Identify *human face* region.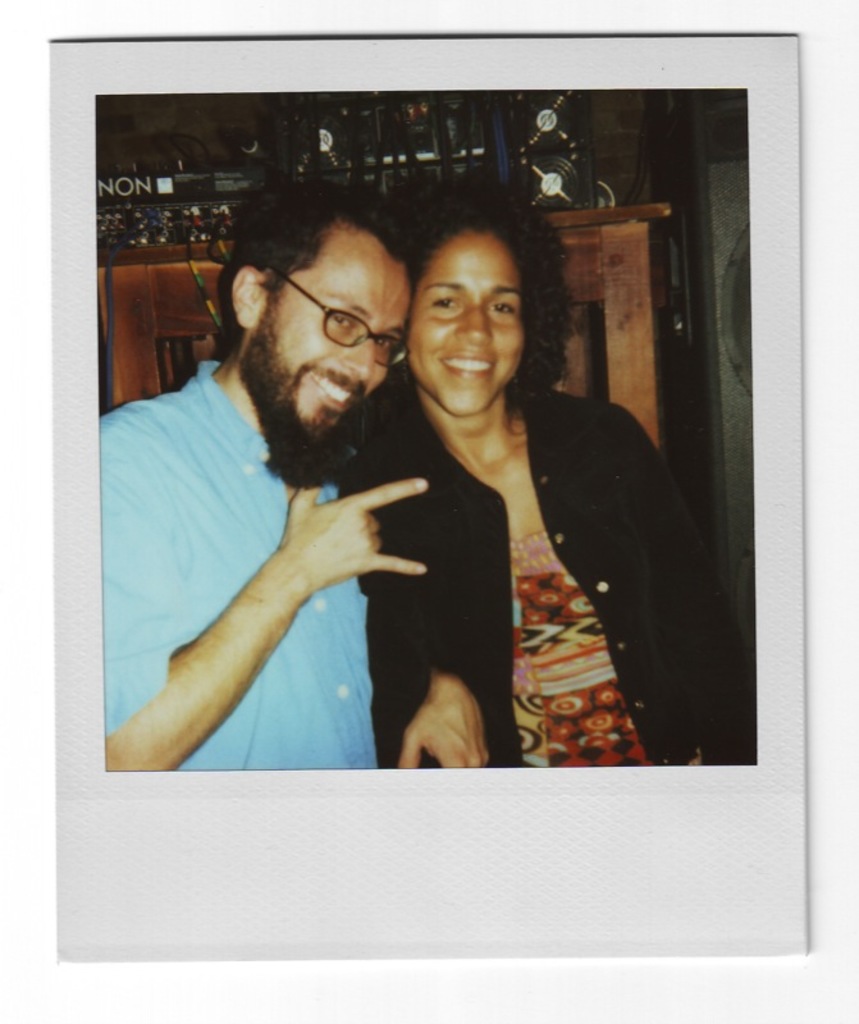
Region: (407,232,527,419).
